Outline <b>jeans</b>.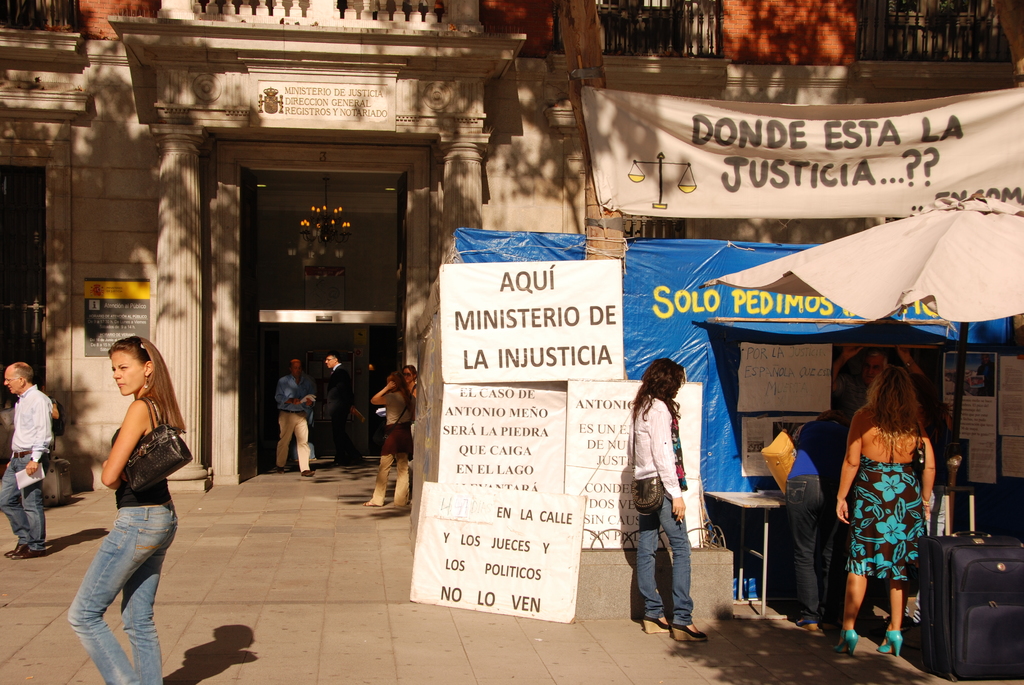
Outline: 67 494 166 678.
